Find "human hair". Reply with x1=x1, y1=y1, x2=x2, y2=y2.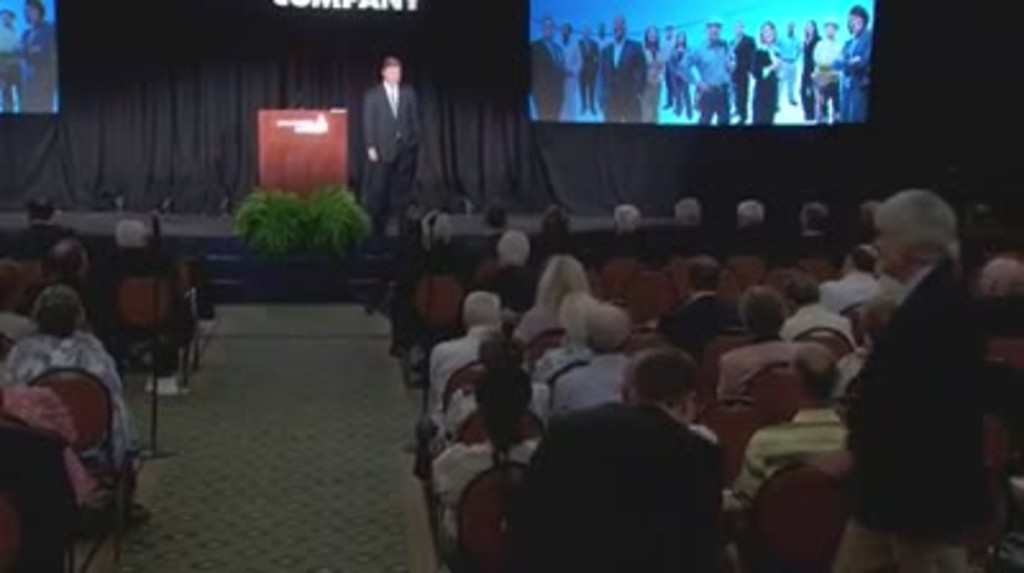
x1=607, y1=202, x2=640, y2=228.
